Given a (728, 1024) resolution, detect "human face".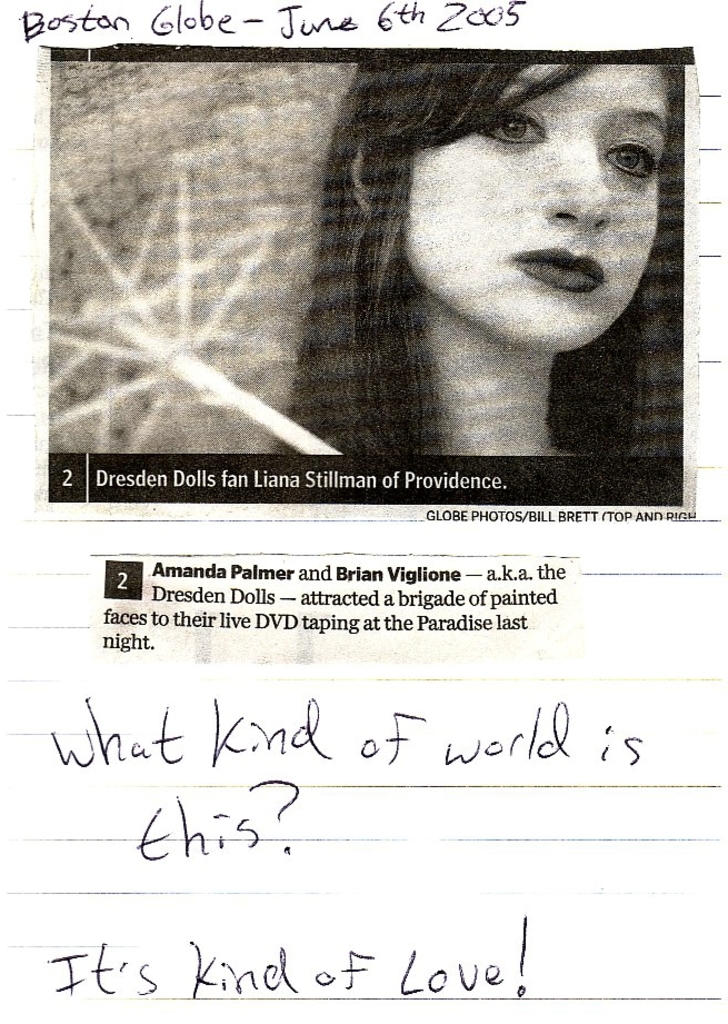
400 40 672 354.
